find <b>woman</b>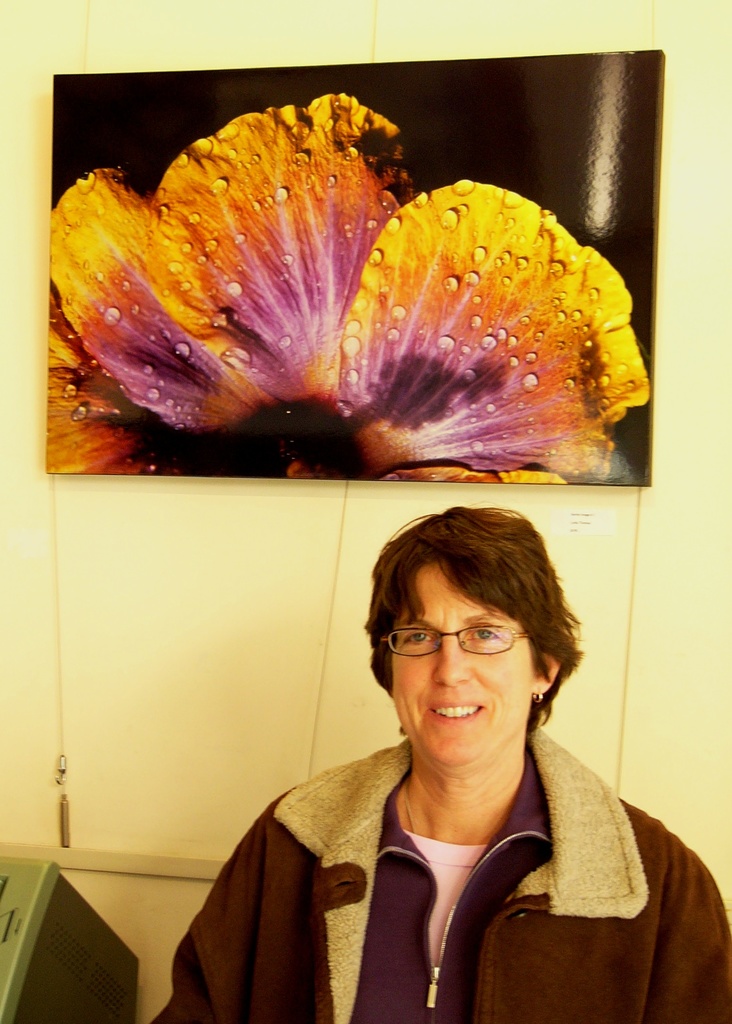
locate(170, 468, 676, 1021)
